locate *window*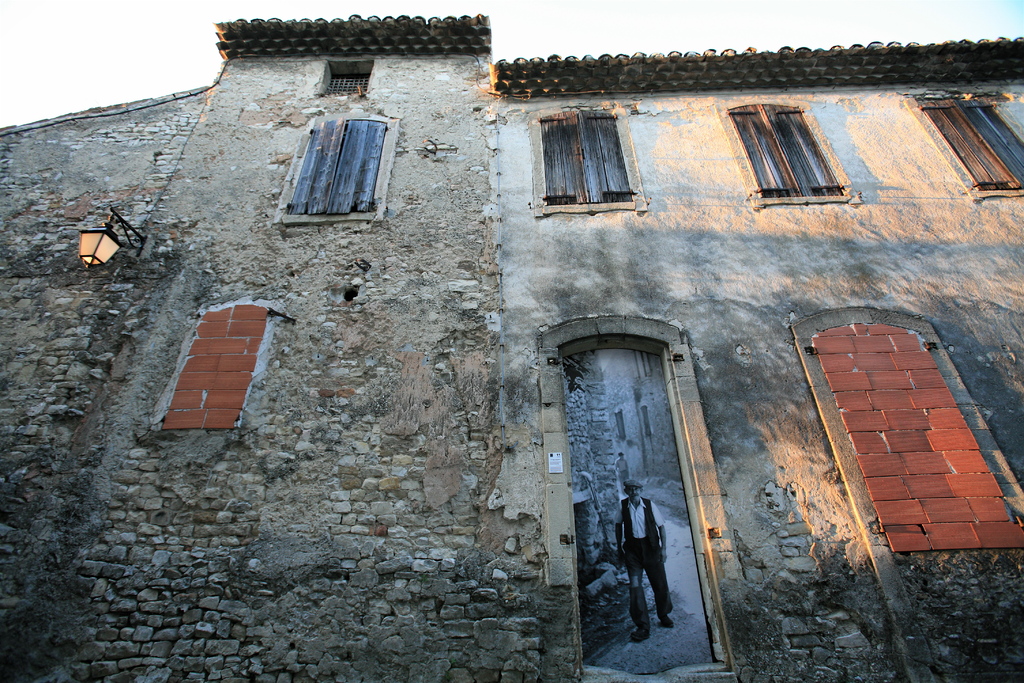
bbox(526, 105, 649, 218)
